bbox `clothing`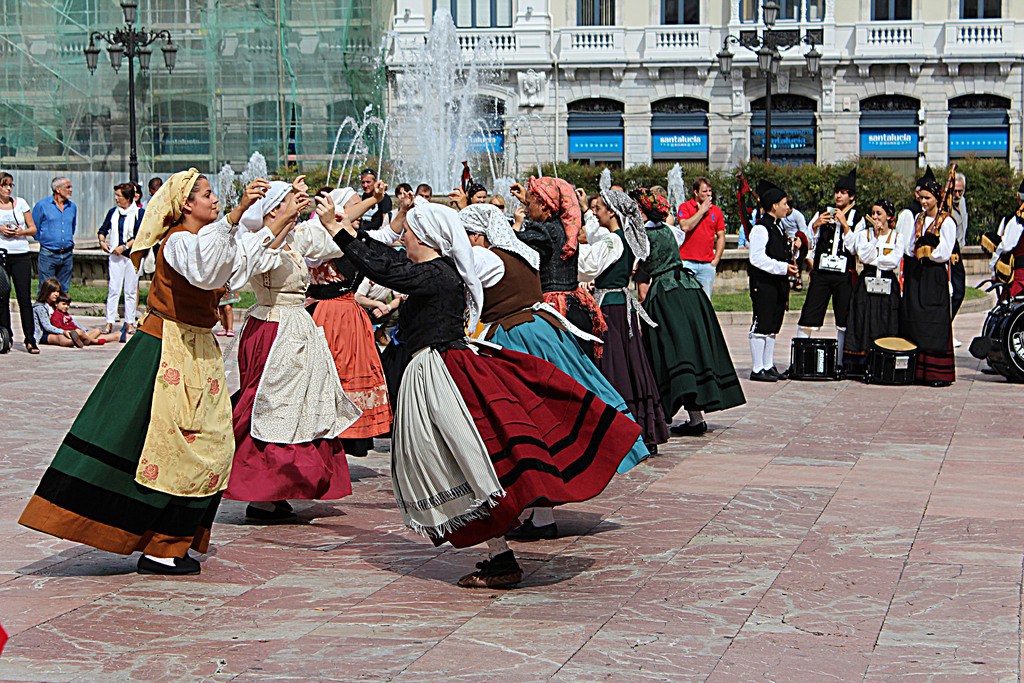
detection(99, 201, 145, 318)
